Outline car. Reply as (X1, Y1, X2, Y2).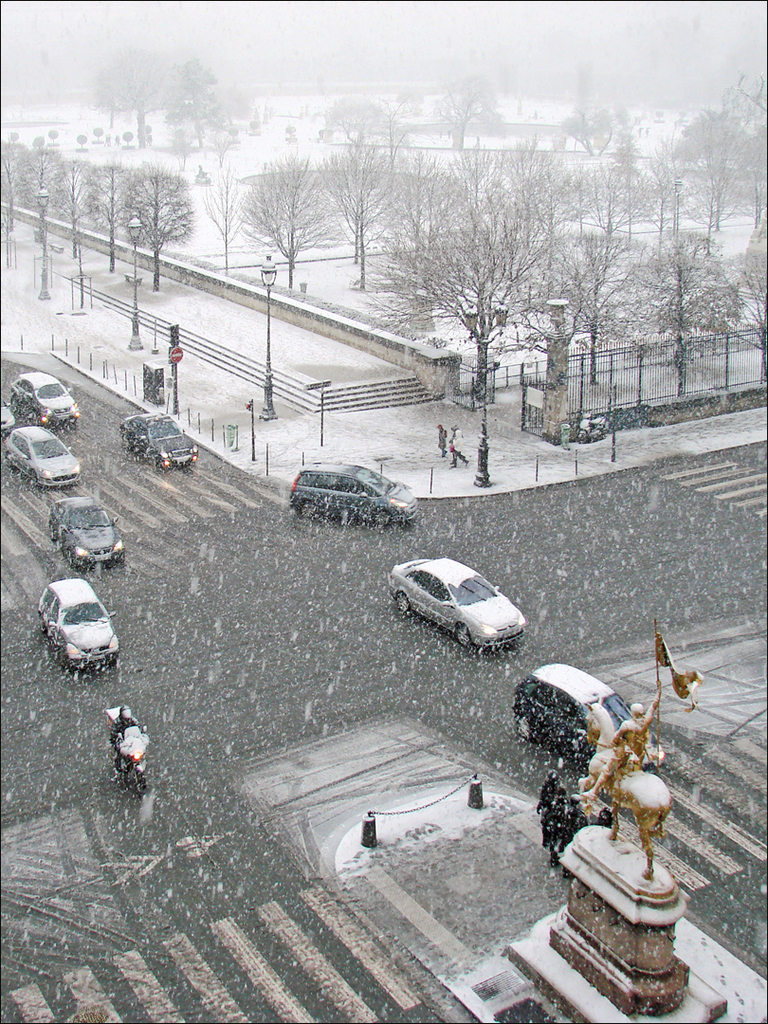
(510, 665, 634, 751).
